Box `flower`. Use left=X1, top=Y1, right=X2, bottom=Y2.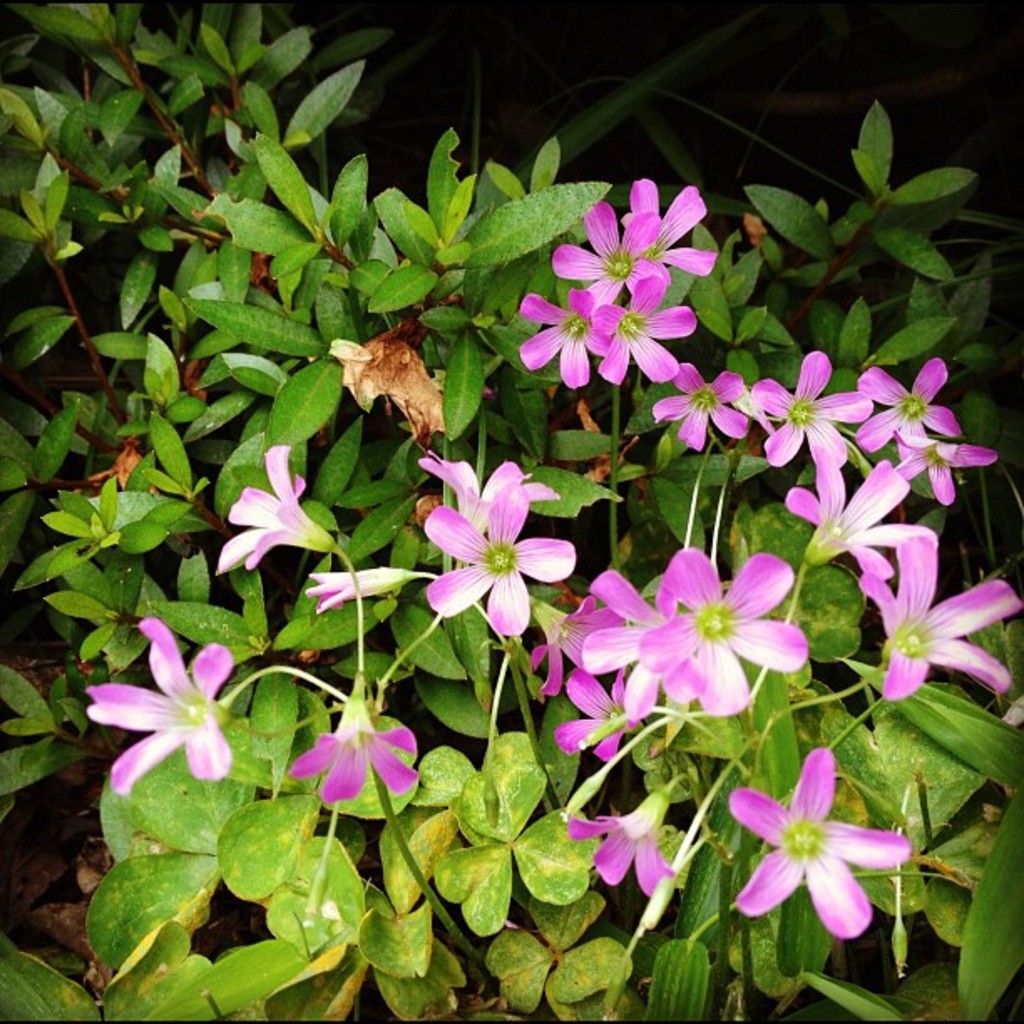
left=510, top=278, right=612, bottom=381.
